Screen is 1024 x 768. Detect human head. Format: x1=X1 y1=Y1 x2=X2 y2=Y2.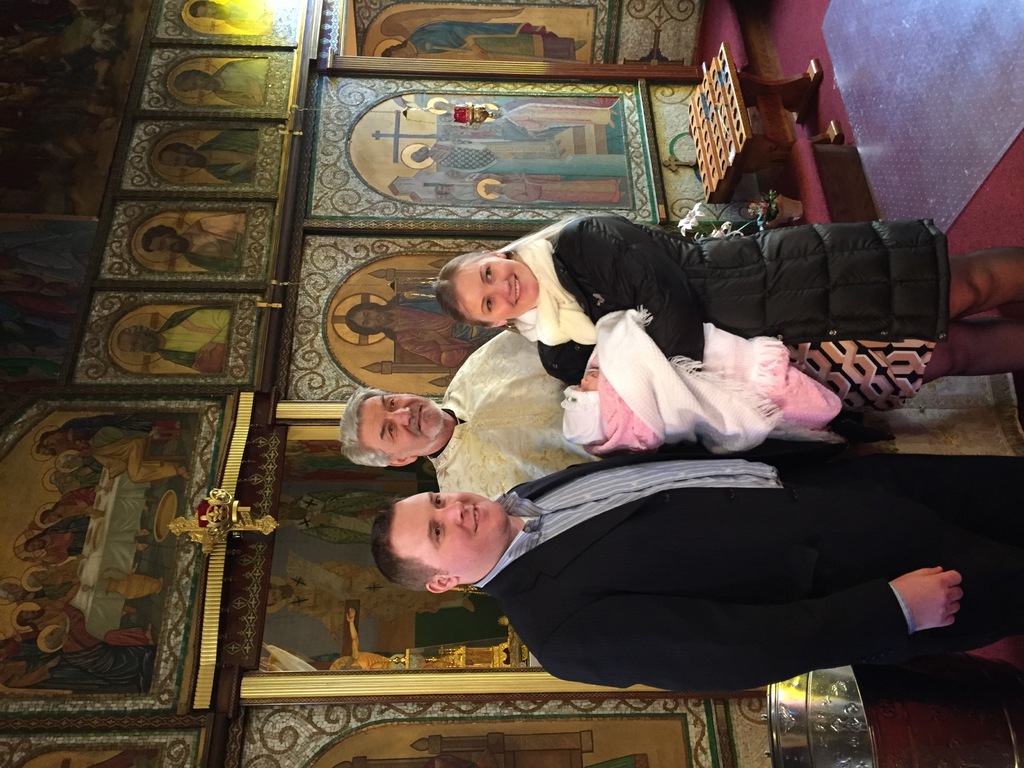
x1=483 y1=183 x2=500 y2=196.
